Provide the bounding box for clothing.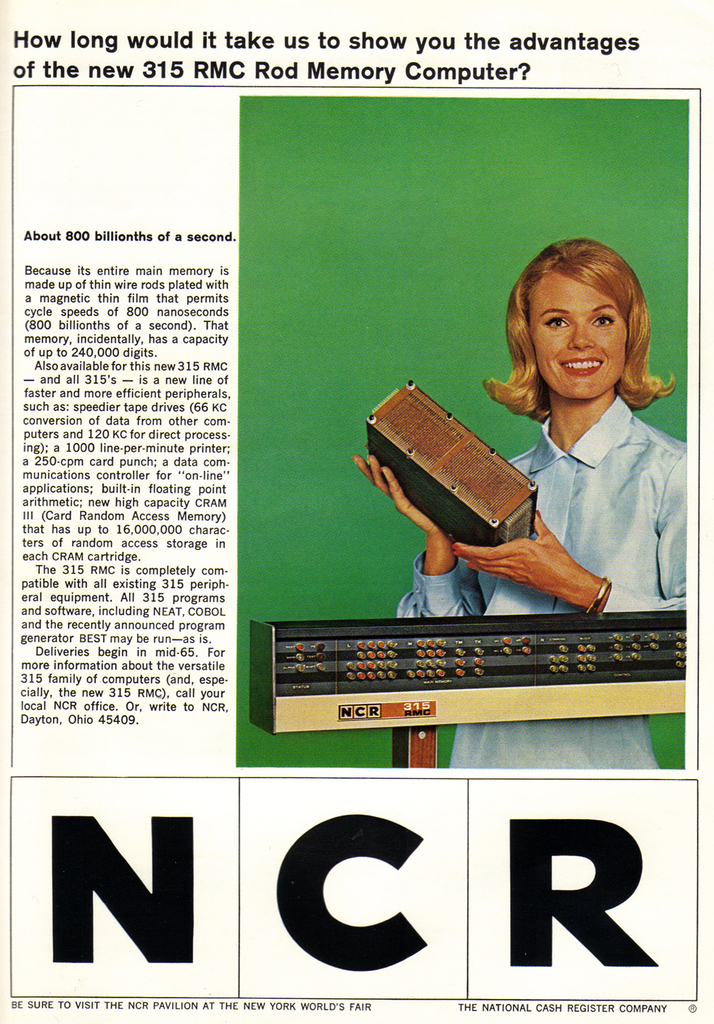
(x1=393, y1=398, x2=690, y2=770).
